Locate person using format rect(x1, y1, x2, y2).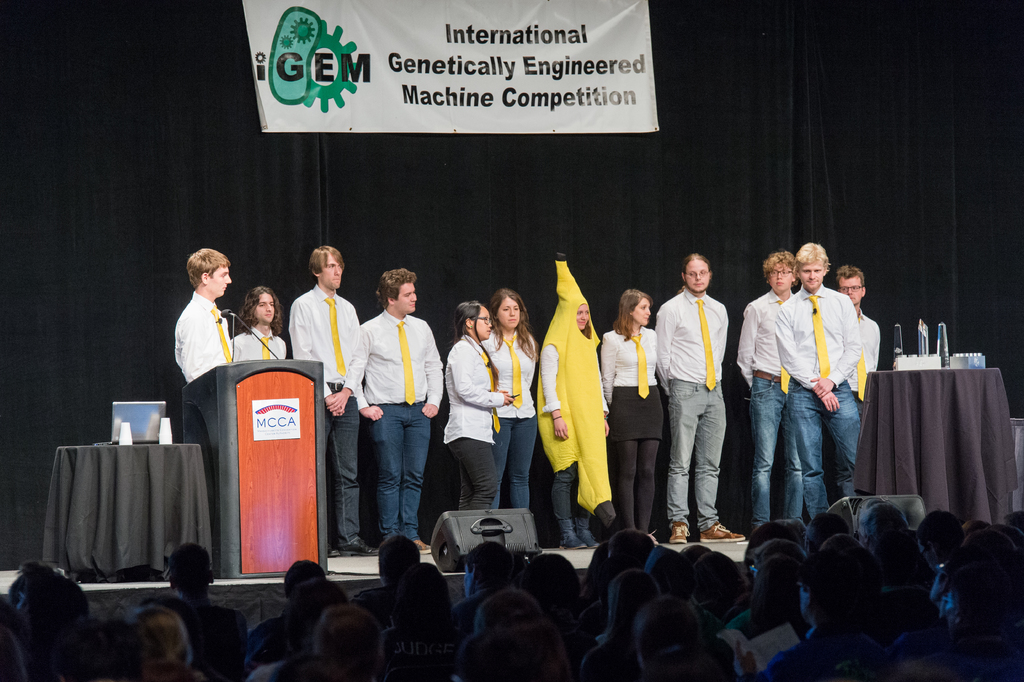
rect(776, 242, 863, 519).
